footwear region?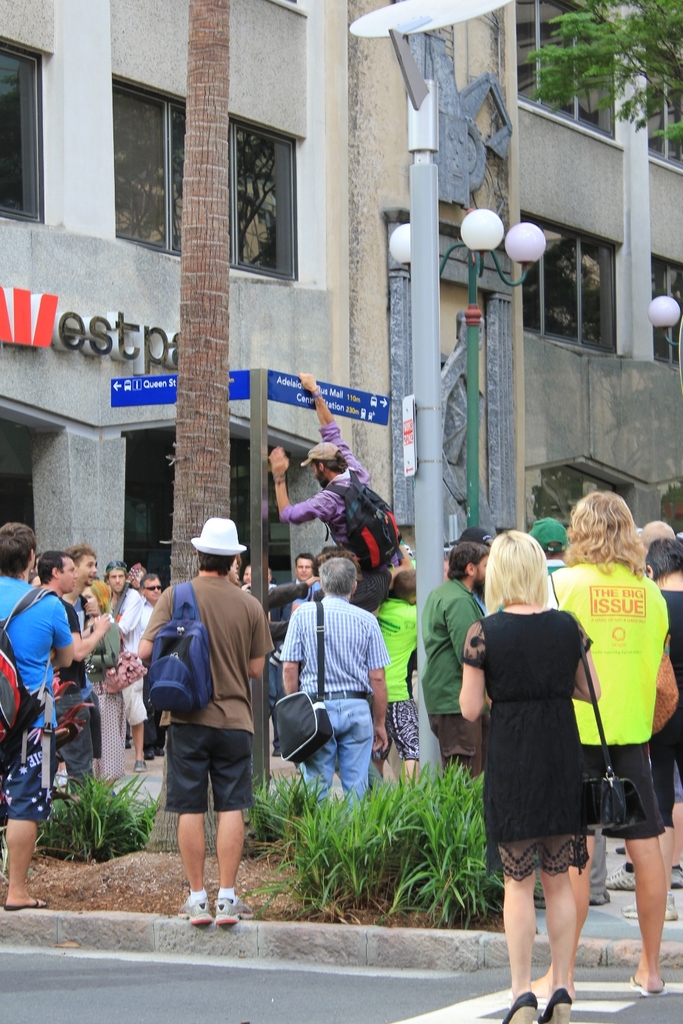
(left=622, top=893, right=677, bottom=919)
